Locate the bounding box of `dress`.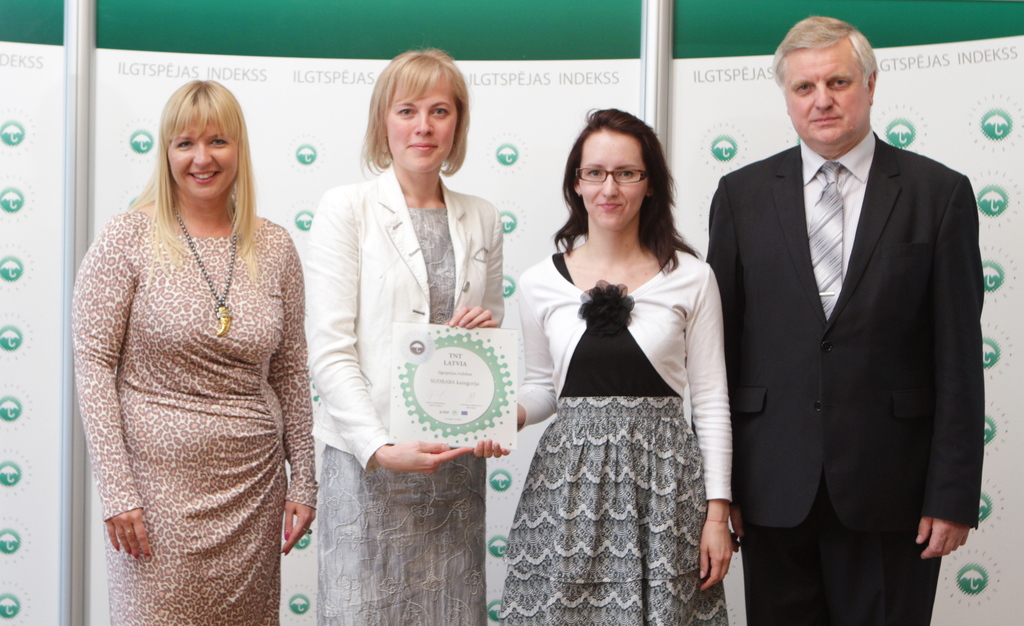
Bounding box: rect(69, 198, 317, 619).
